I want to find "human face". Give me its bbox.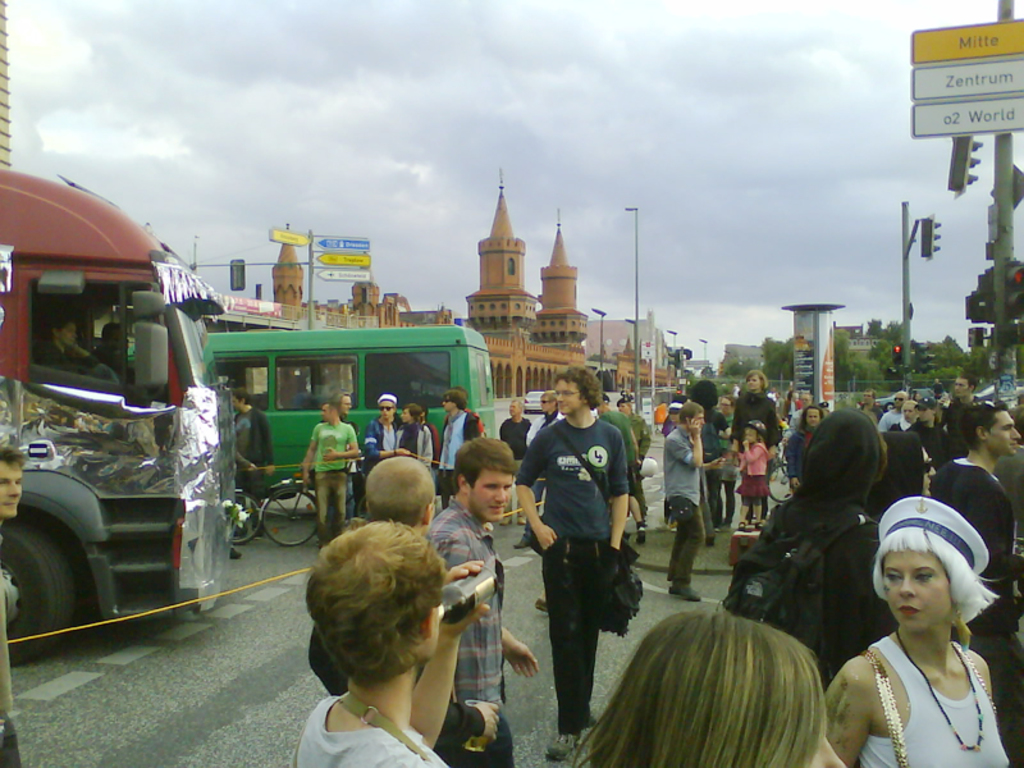
BBox(805, 732, 841, 767).
